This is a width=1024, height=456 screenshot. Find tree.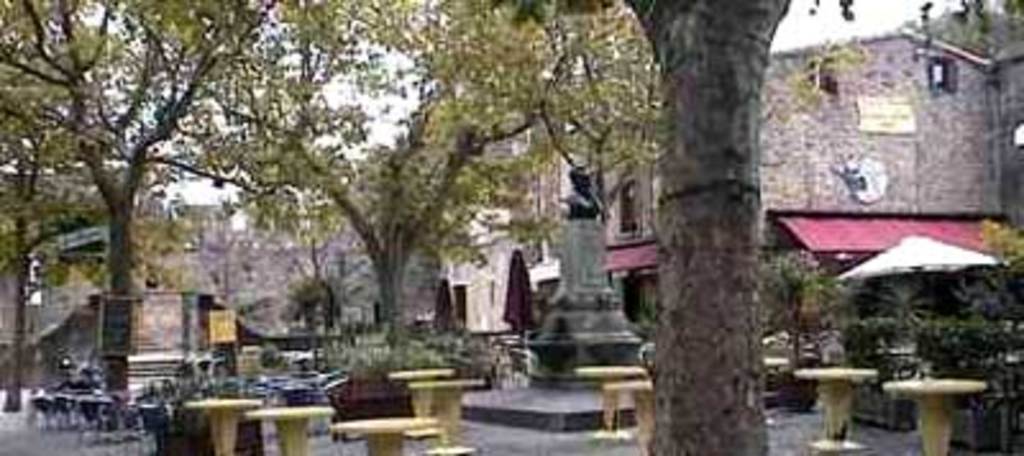
Bounding box: <bbox>492, 0, 804, 448</bbox>.
